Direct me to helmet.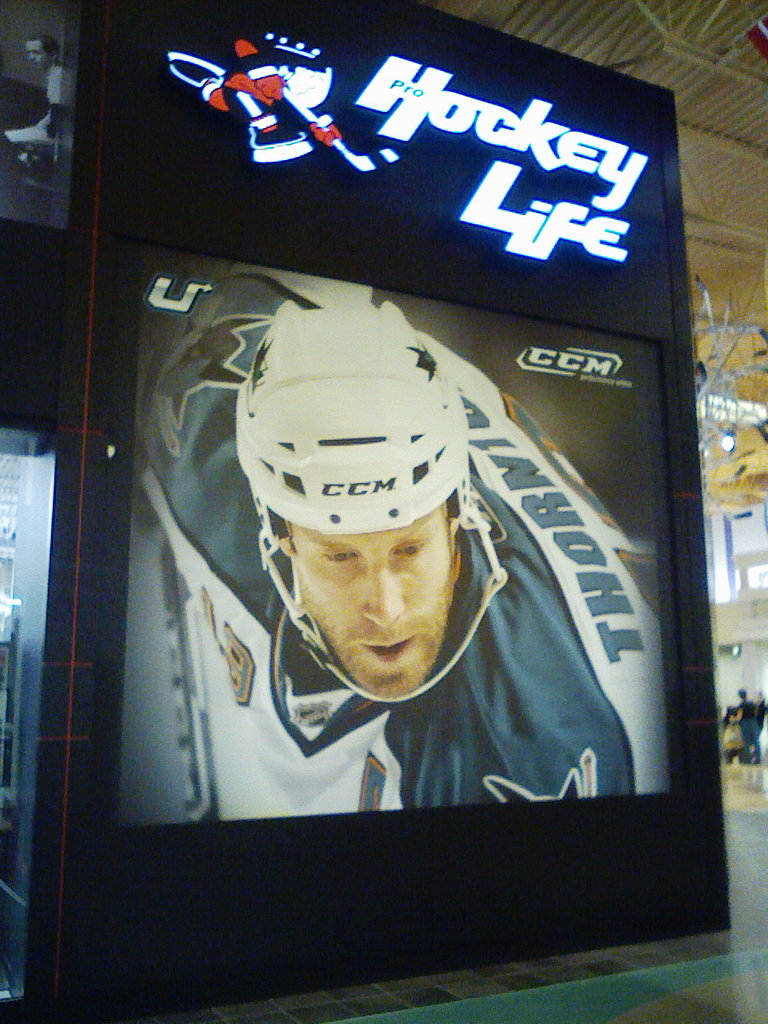
Direction: (247,288,482,698).
